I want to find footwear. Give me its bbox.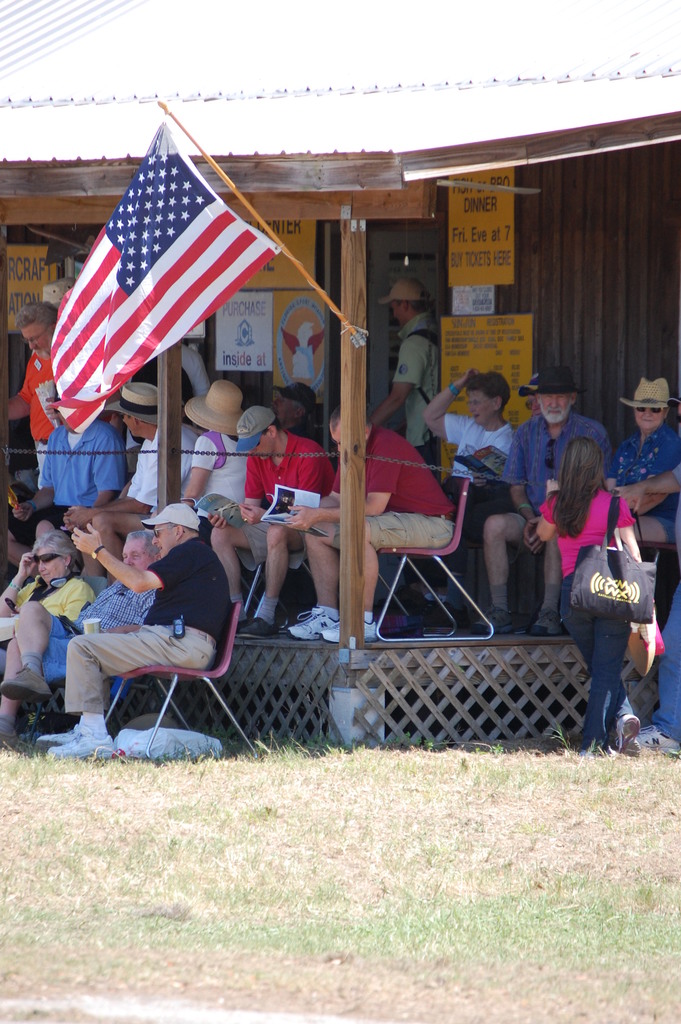
locate(284, 607, 337, 641).
